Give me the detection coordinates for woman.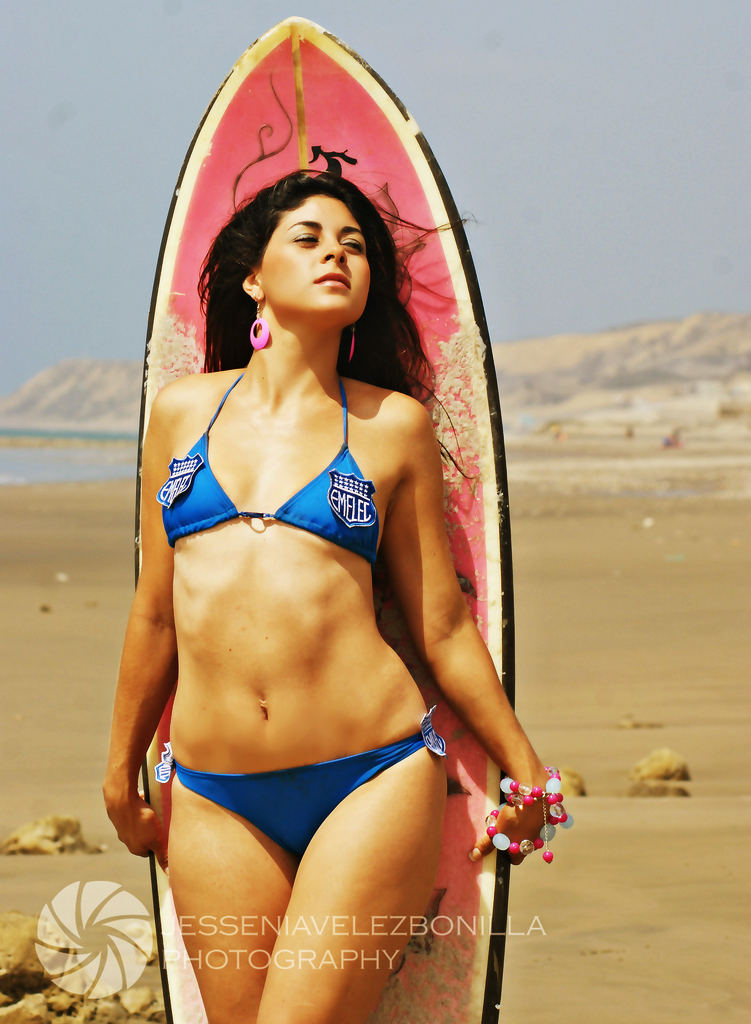
bbox=[90, 160, 572, 1023].
